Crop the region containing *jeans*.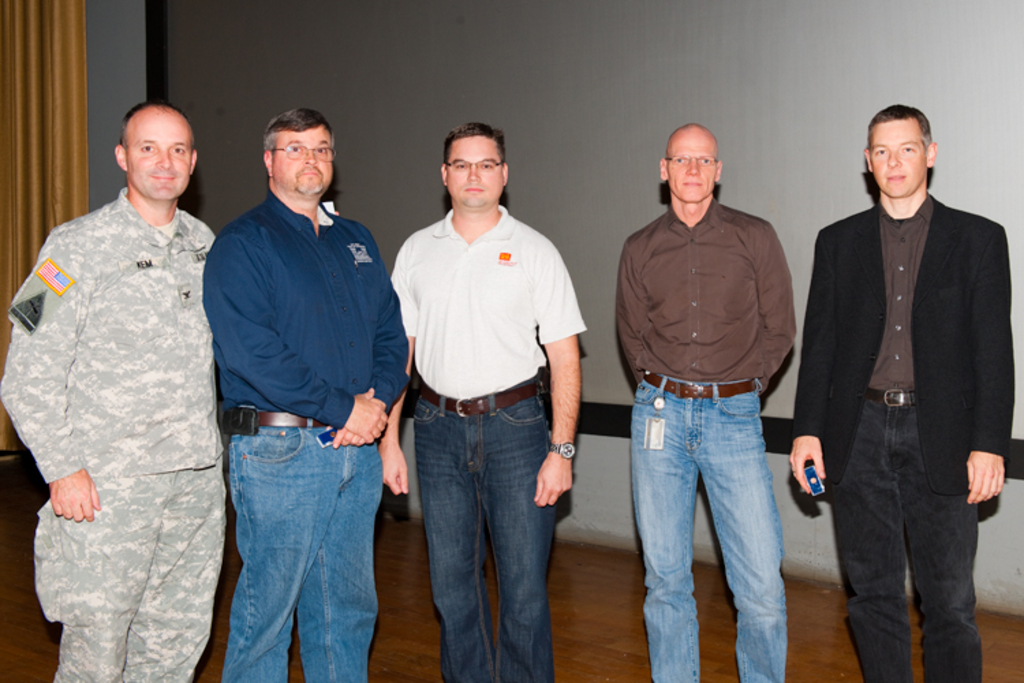
Crop region: <region>218, 406, 385, 680</region>.
